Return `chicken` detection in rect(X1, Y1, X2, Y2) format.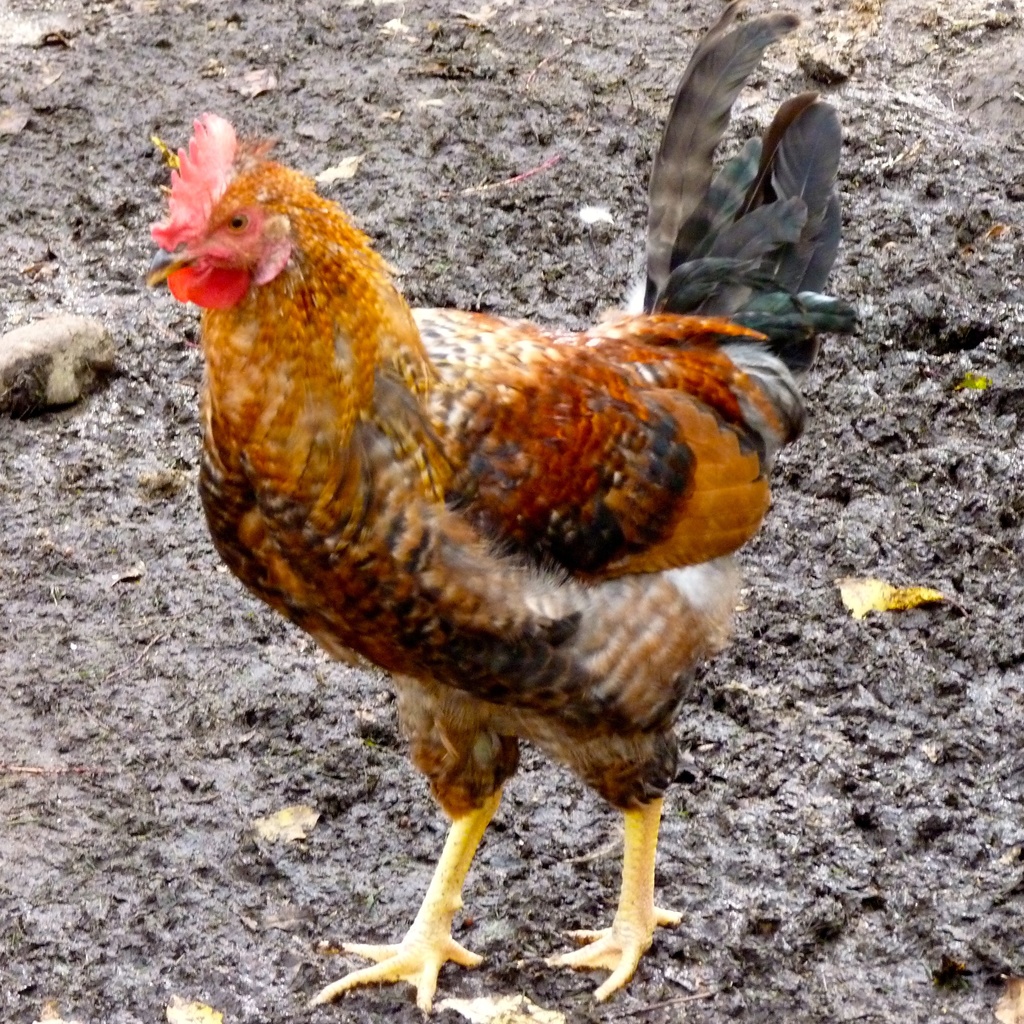
rect(137, 1, 854, 1023).
